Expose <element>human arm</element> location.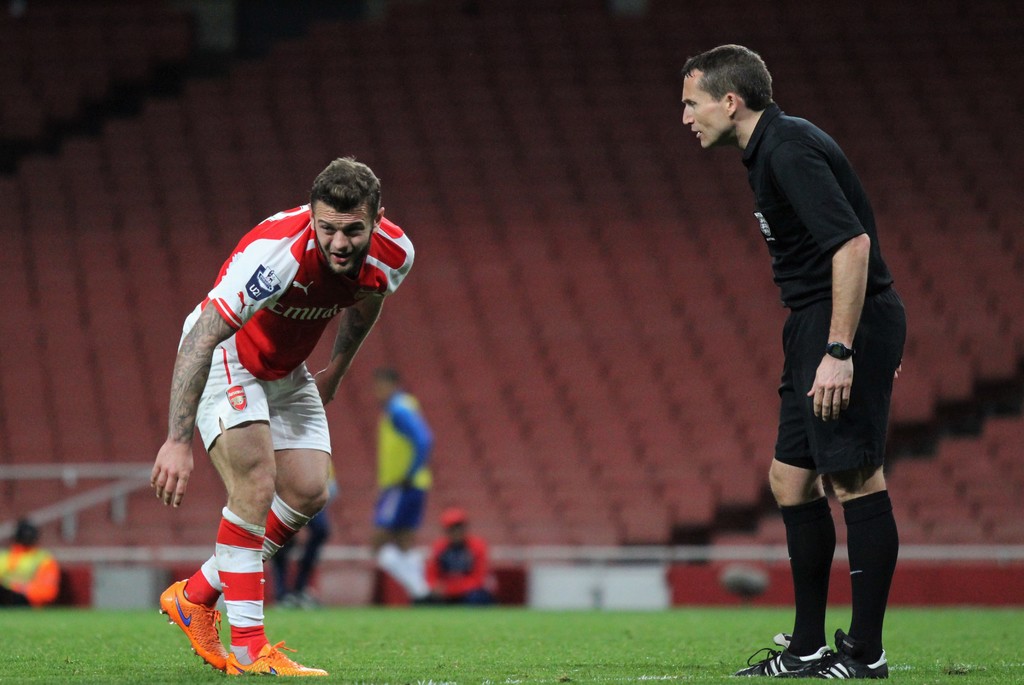
Exposed at BBox(422, 534, 441, 593).
